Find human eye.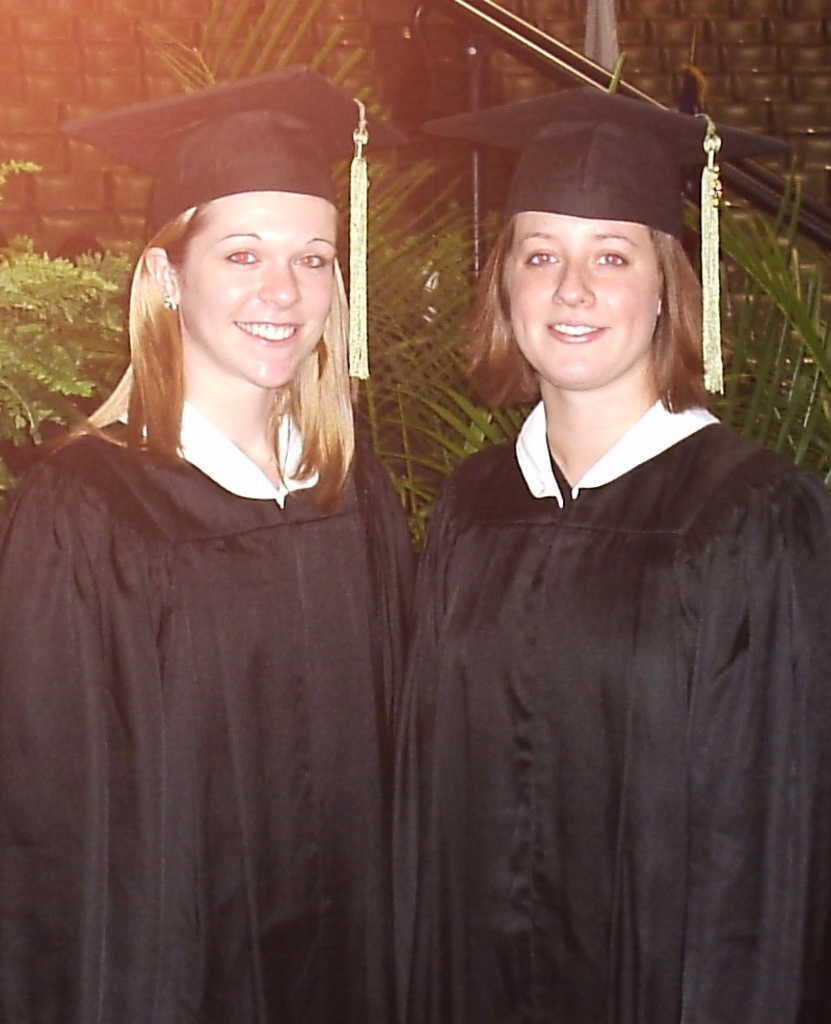
221/244/264/269.
